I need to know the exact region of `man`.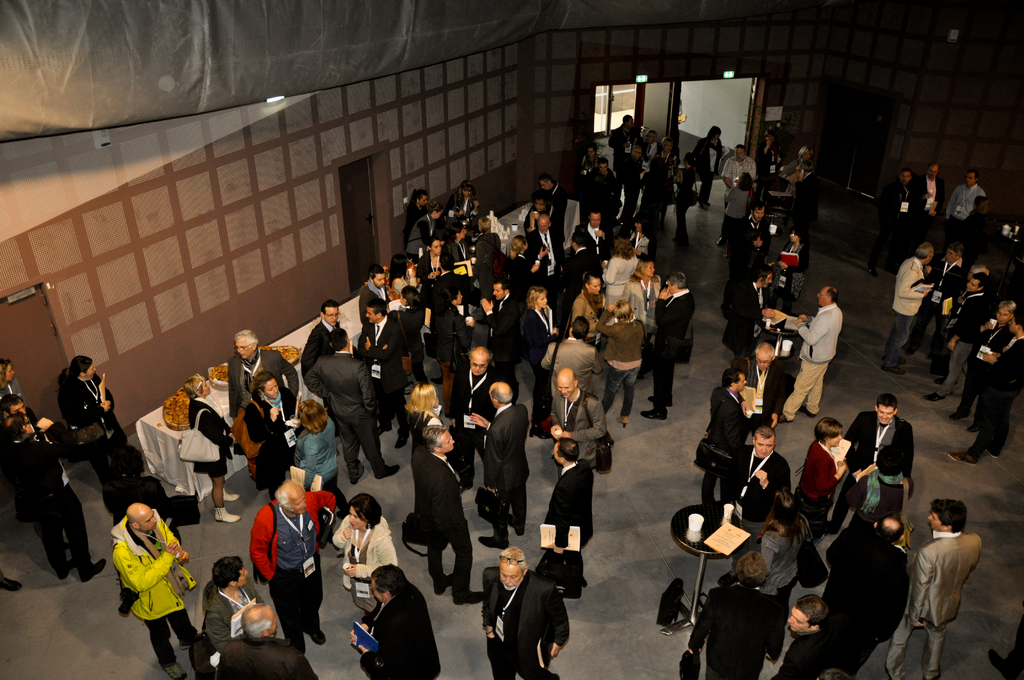
Region: 251 477 339 652.
